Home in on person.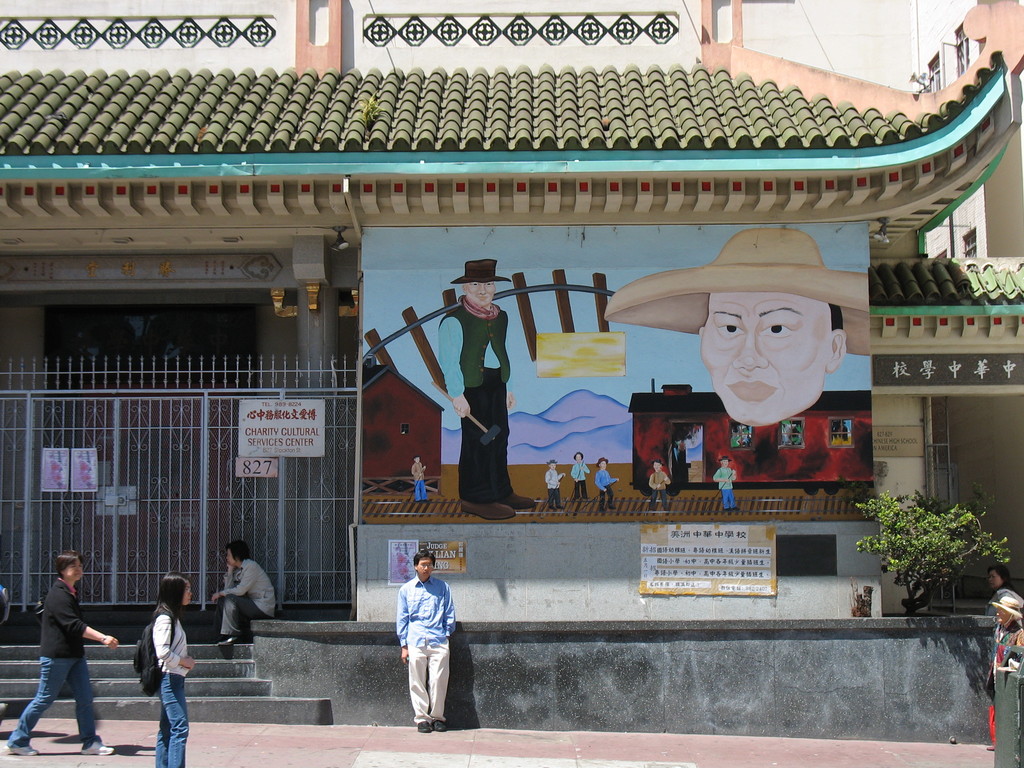
Homed in at box(412, 456, 430, 507).
